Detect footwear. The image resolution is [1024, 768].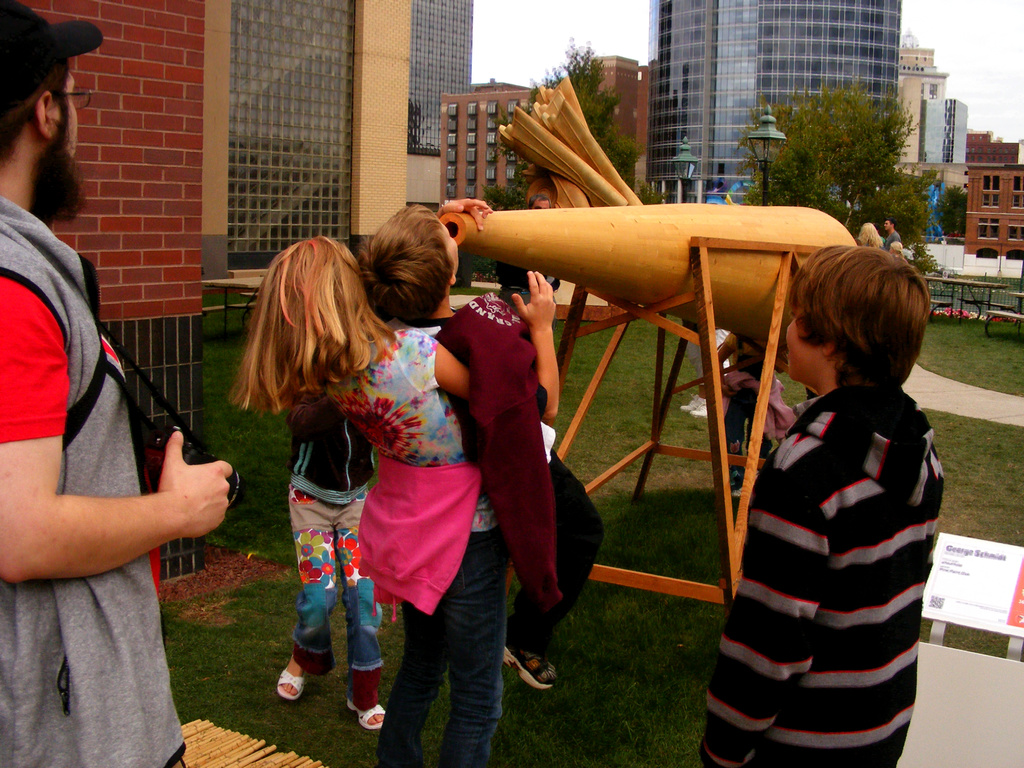
[left=502, top=630, right=563, bottom=690].
